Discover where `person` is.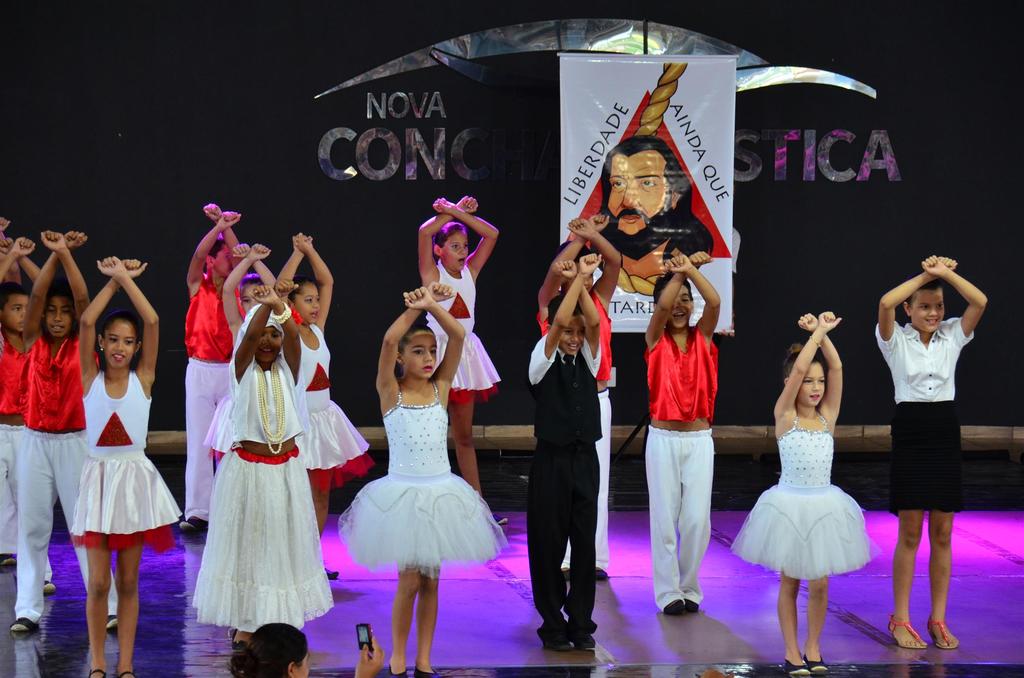
Discovered at rect(593, 132, 715, 297).
